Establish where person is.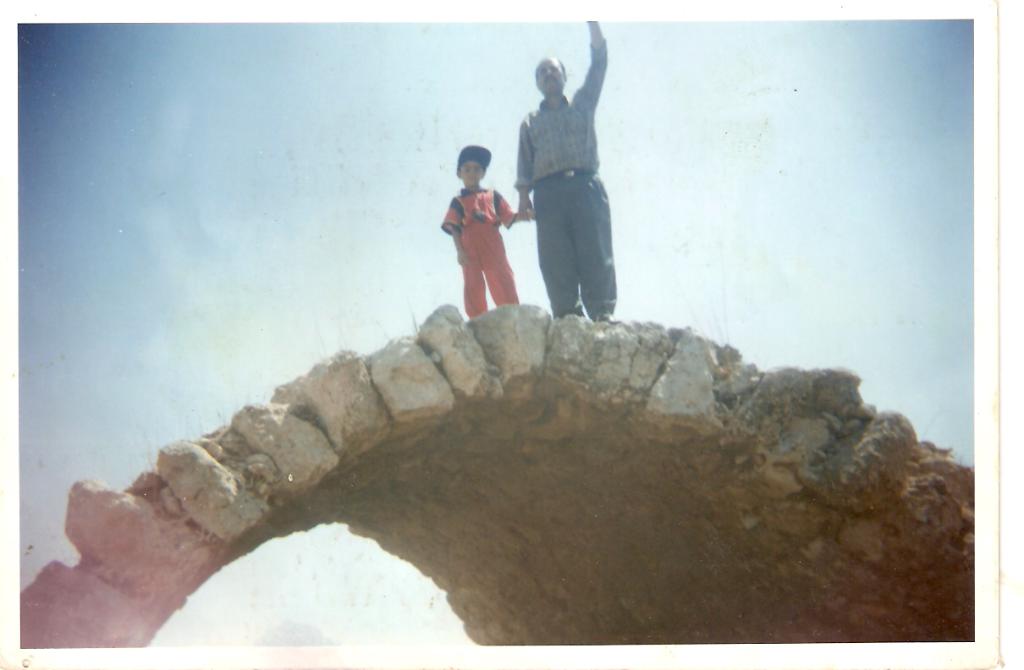
Established at x1=442, y1=144, x2=530, y2=319.
